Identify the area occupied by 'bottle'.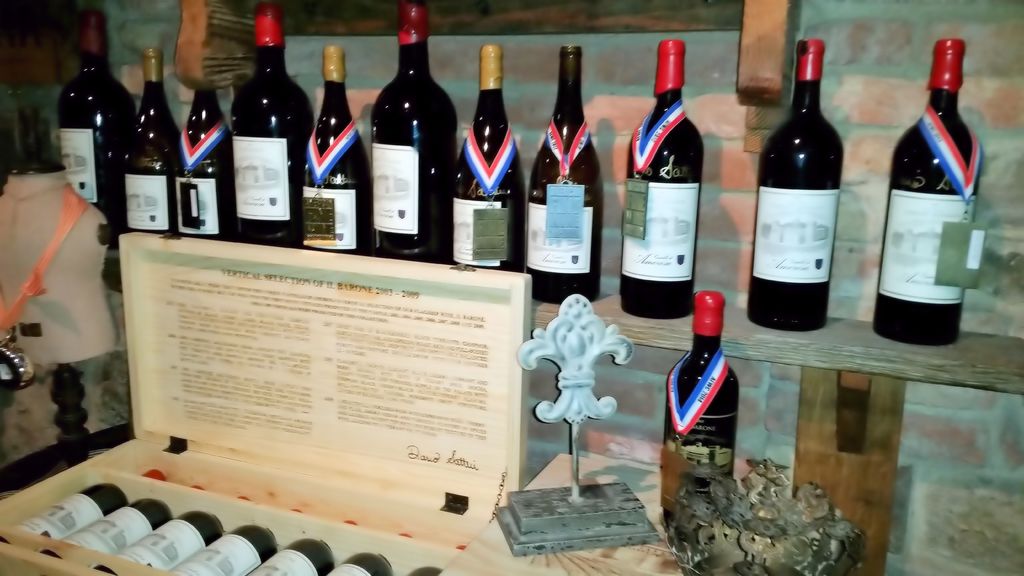
Area: BBox(666, 284, 746, 477).
